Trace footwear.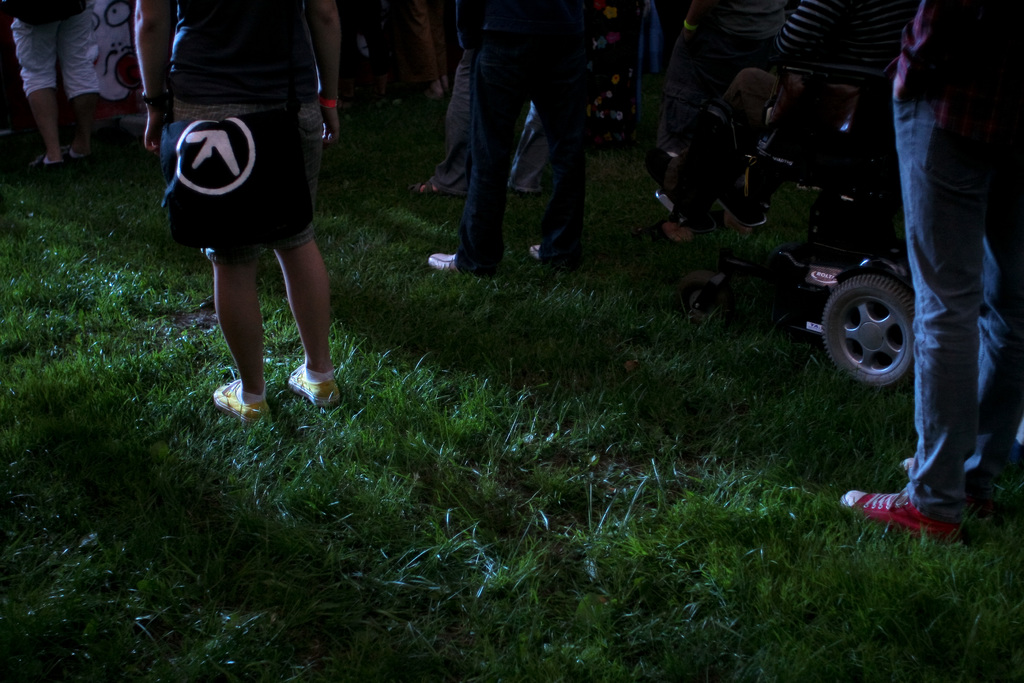
Traced to (717, 179, 770, 230).
